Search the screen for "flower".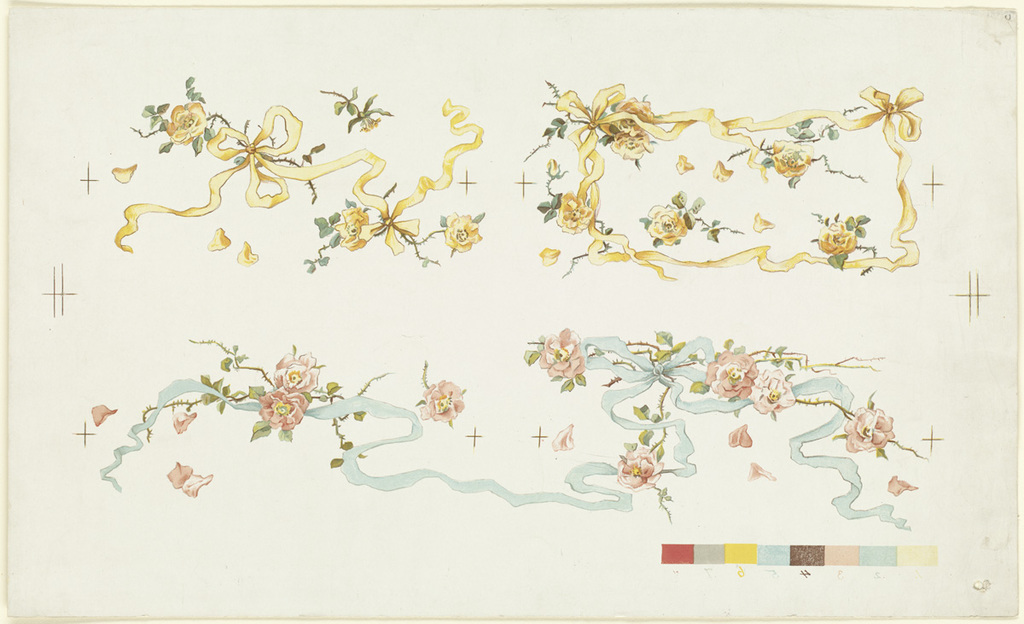
Found at 271/348/316/400.
